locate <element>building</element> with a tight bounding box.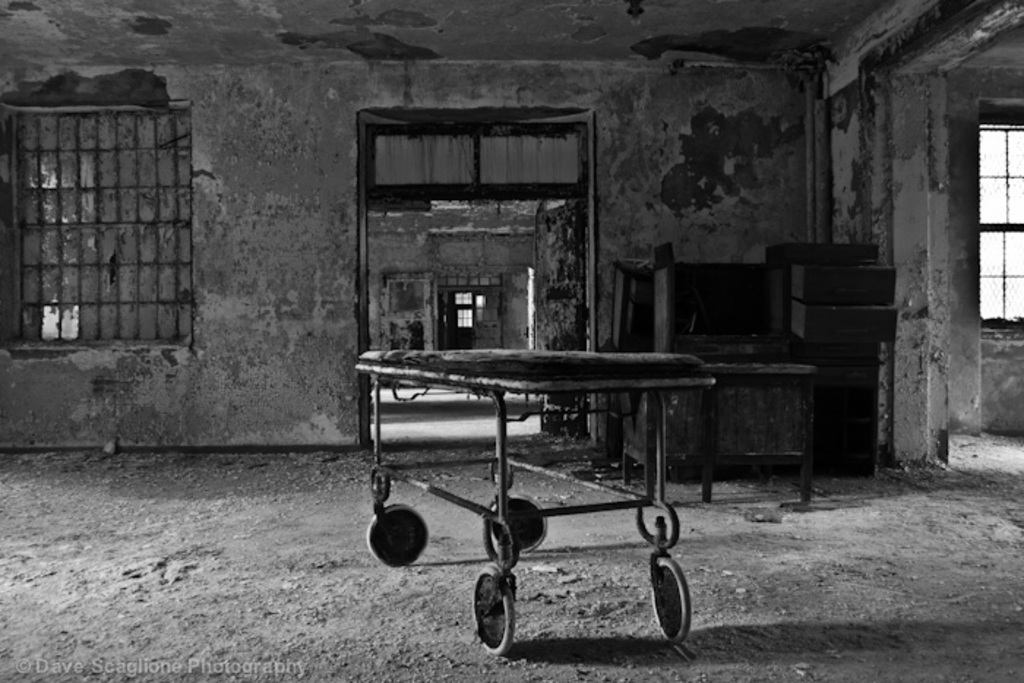
select_region(0, 4, 1023, 682).
